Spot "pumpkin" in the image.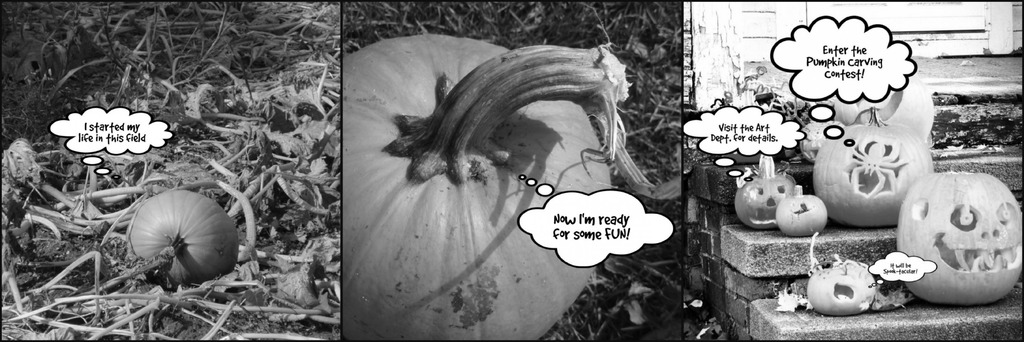
"pumpkin" found at [x1=805, y1=256, x2=876, y2=315].
